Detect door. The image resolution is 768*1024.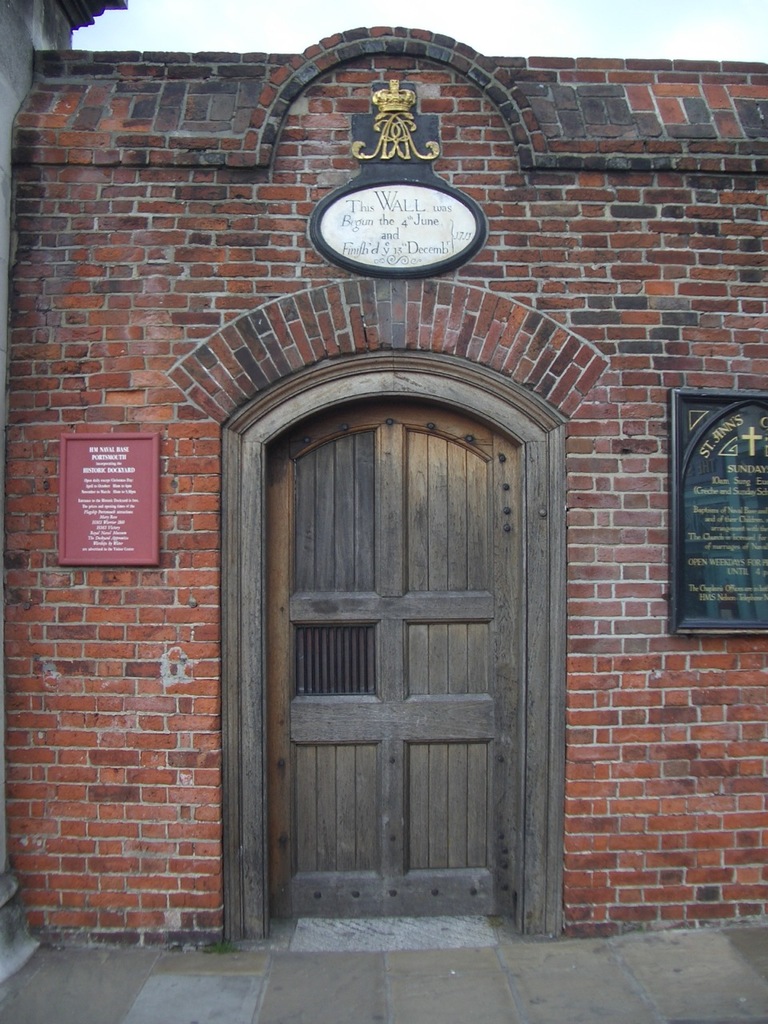
bbox=(262, 401, 514, 920).
